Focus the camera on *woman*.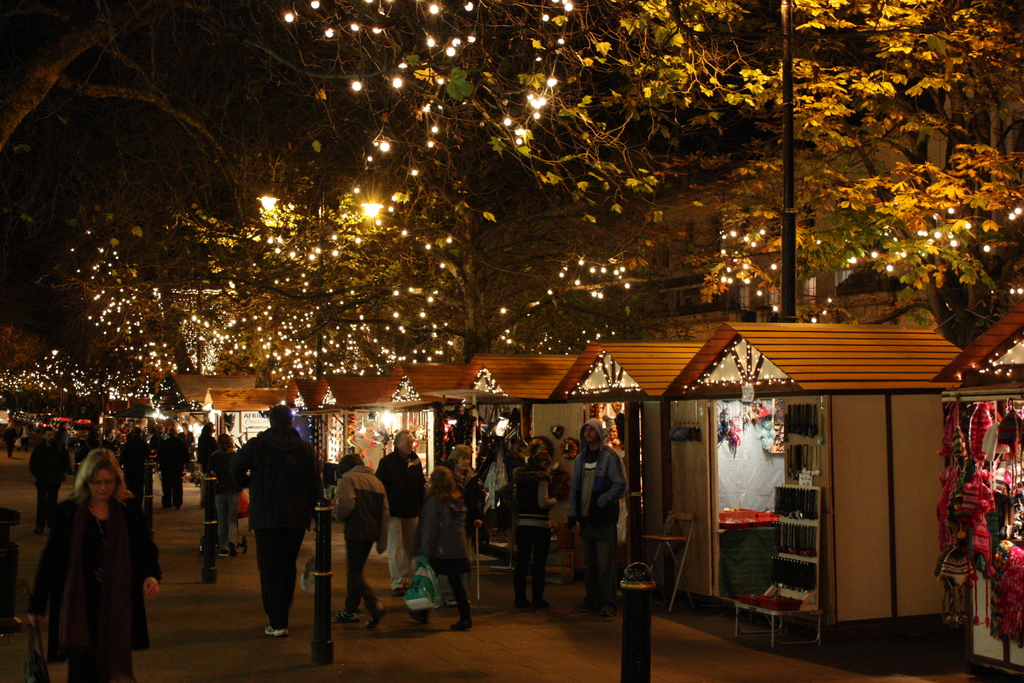
Focus region: [511,452,560,611].
